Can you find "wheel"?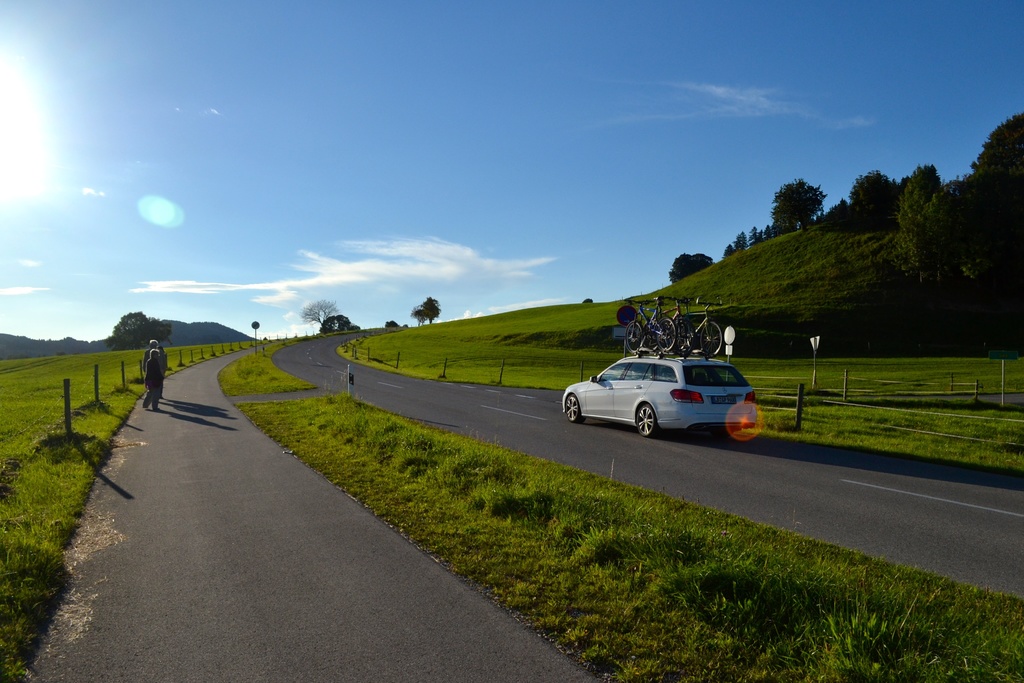
Yes, bounding box: [x1=642, y1=320, x2=660, y2=347].
